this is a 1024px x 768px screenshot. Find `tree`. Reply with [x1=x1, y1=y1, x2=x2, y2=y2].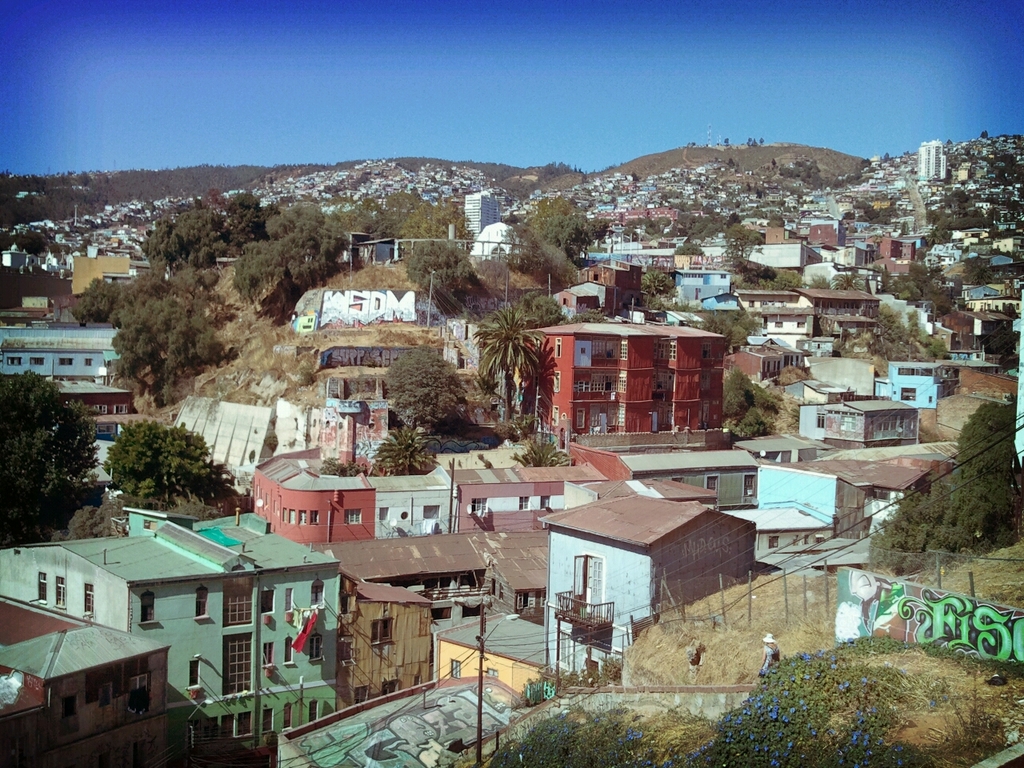
[x1=505, y1=193, x2=606, y2=286].
